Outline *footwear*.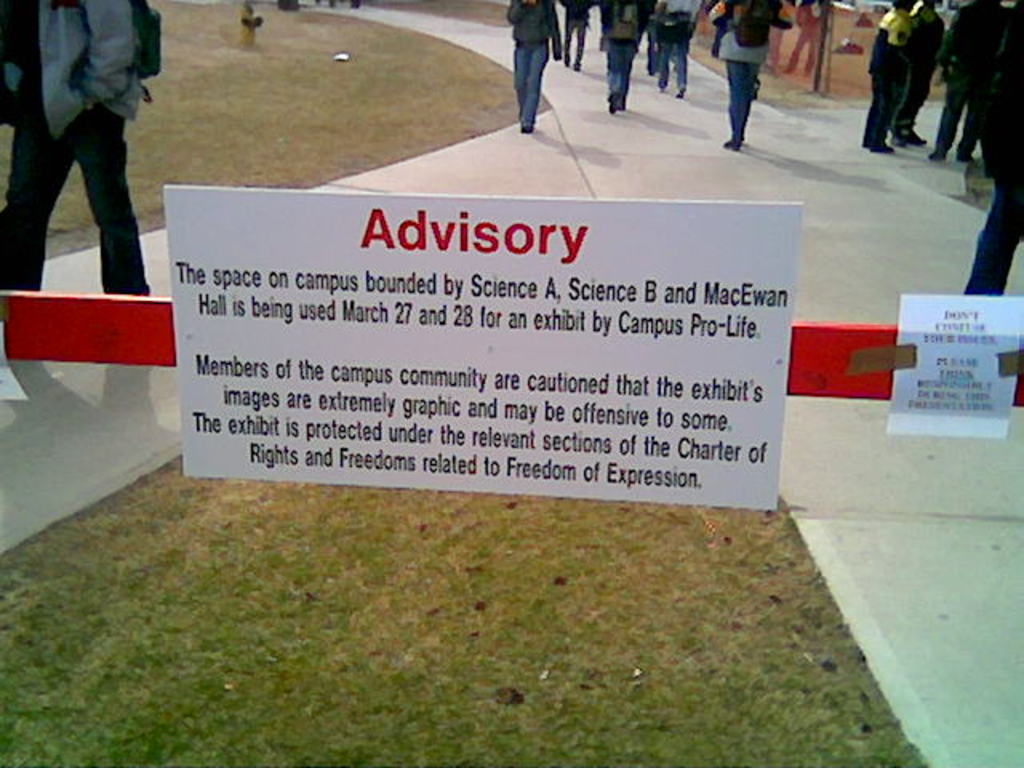
Outline: detection(605, 99, 632, 118).
